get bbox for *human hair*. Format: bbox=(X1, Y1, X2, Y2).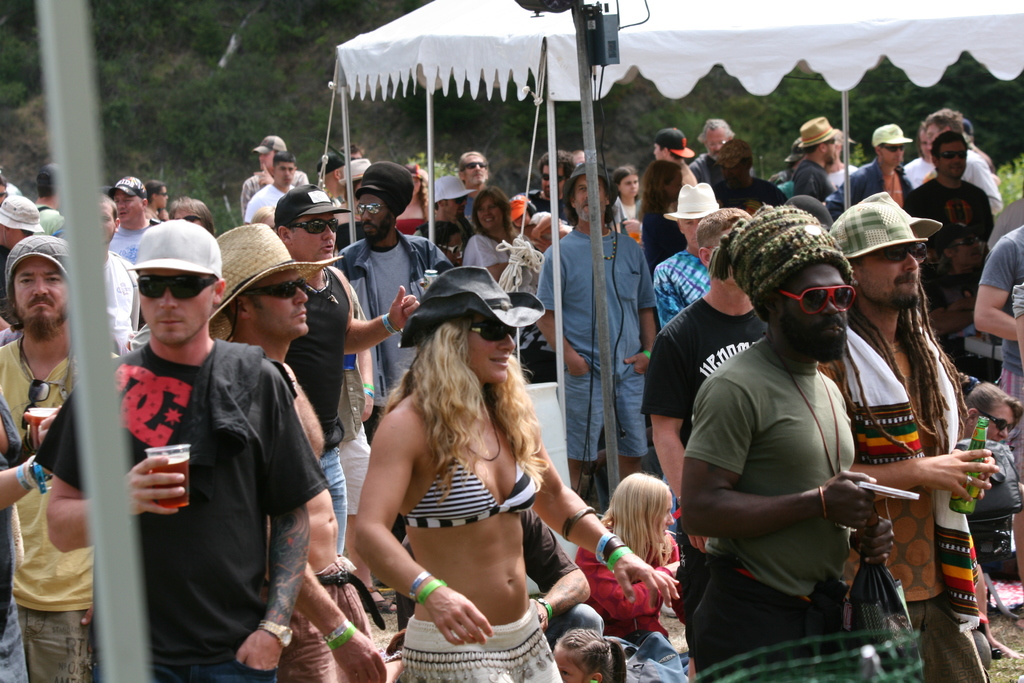
bbox=(249, 203, 274, 222).
